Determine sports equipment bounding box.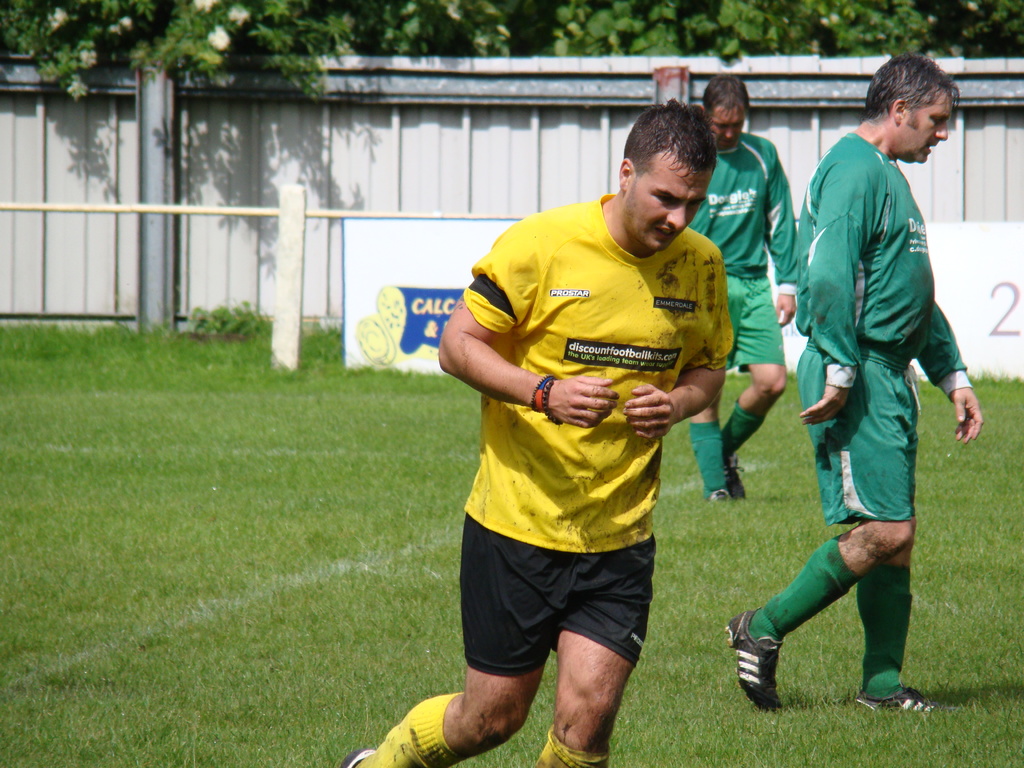
Determined: detection(723, 602, 784, 710).
